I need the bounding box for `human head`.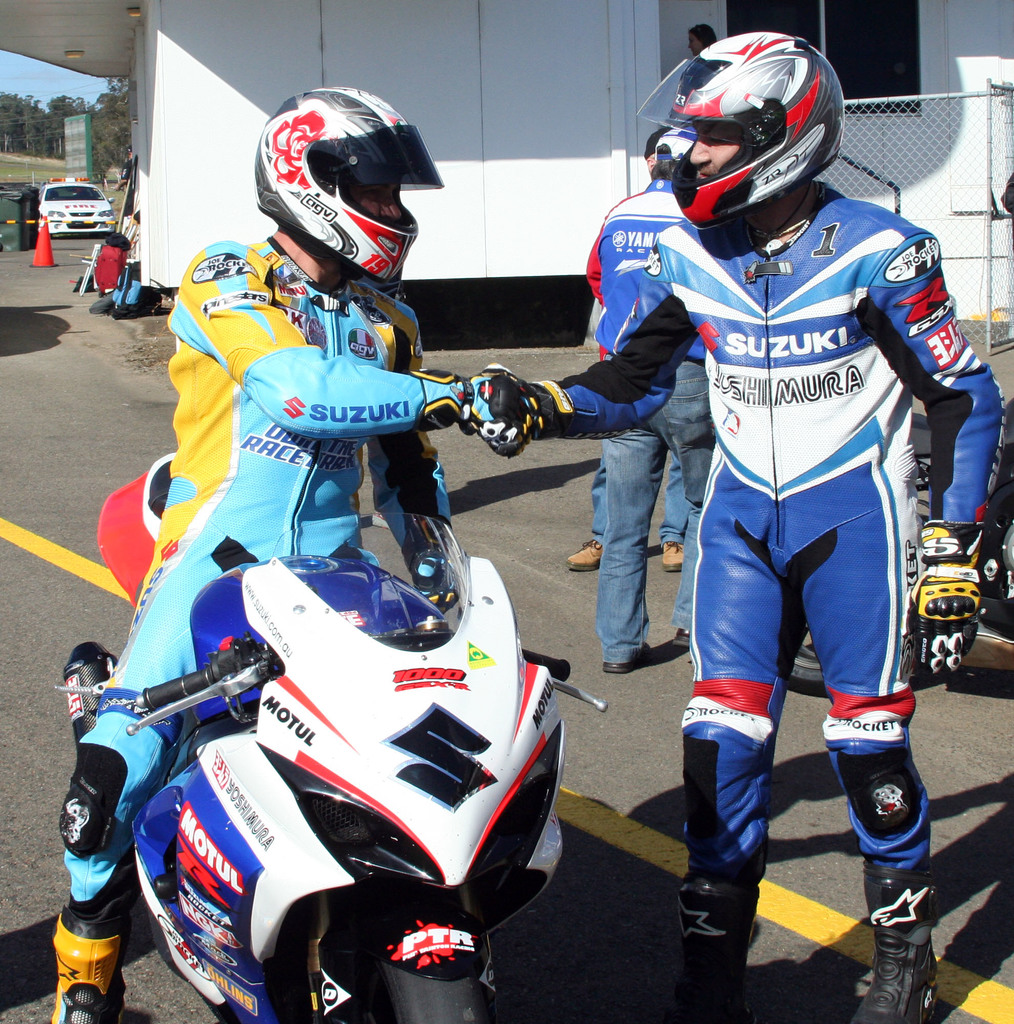
Here it is: bbox(647, 121, 700, 182).
